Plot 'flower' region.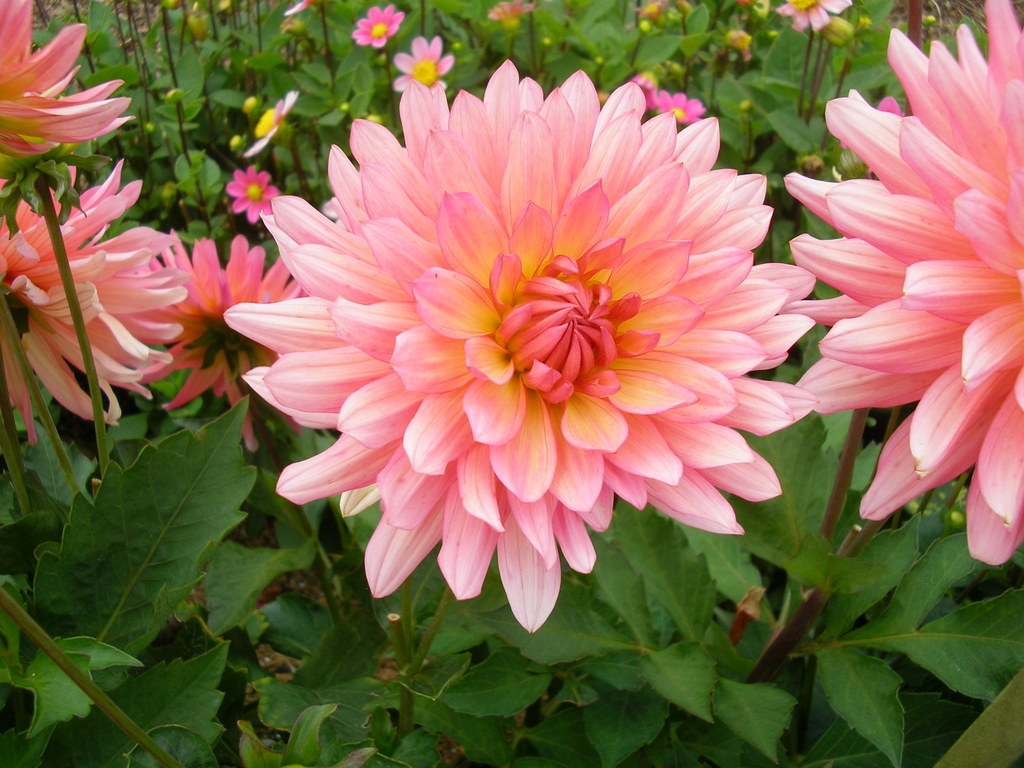
Plotted at [488, 0, 530, 20].
